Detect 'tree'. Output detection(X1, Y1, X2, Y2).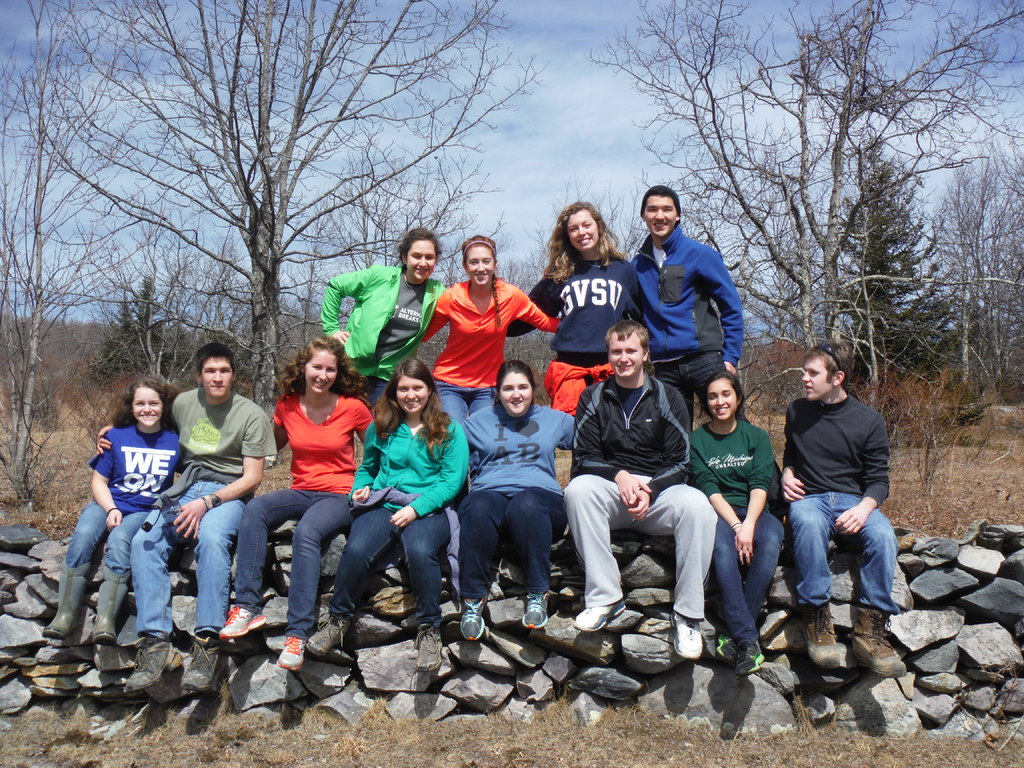
detection(296, 130, 514, 384).
